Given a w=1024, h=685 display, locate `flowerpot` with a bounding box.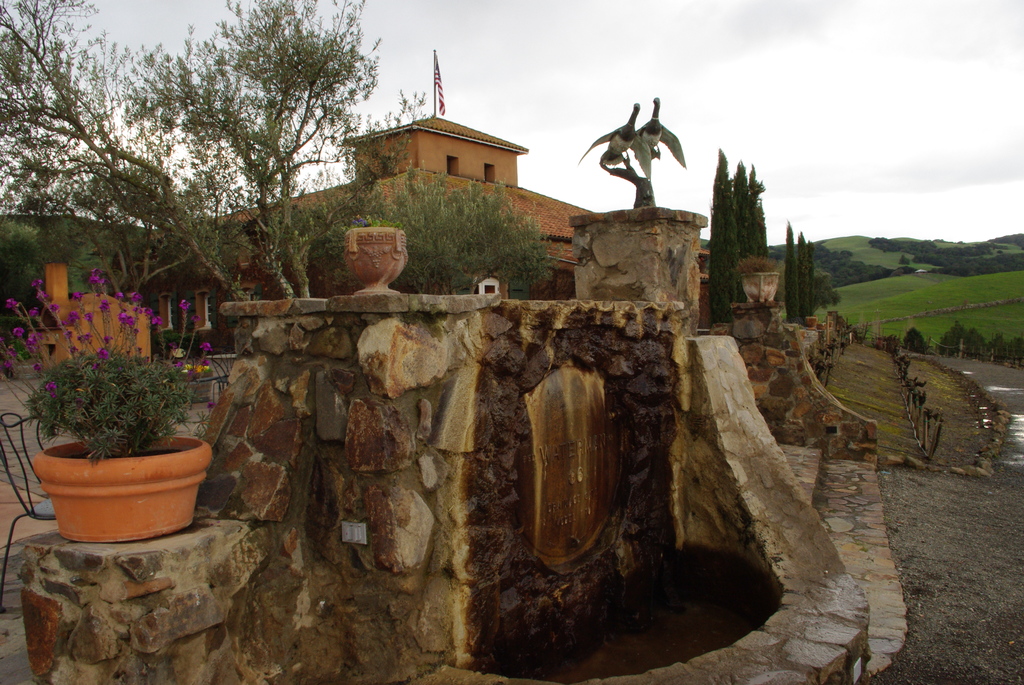
Located: <bbox>344, 226, 411, 297</bbox>.
